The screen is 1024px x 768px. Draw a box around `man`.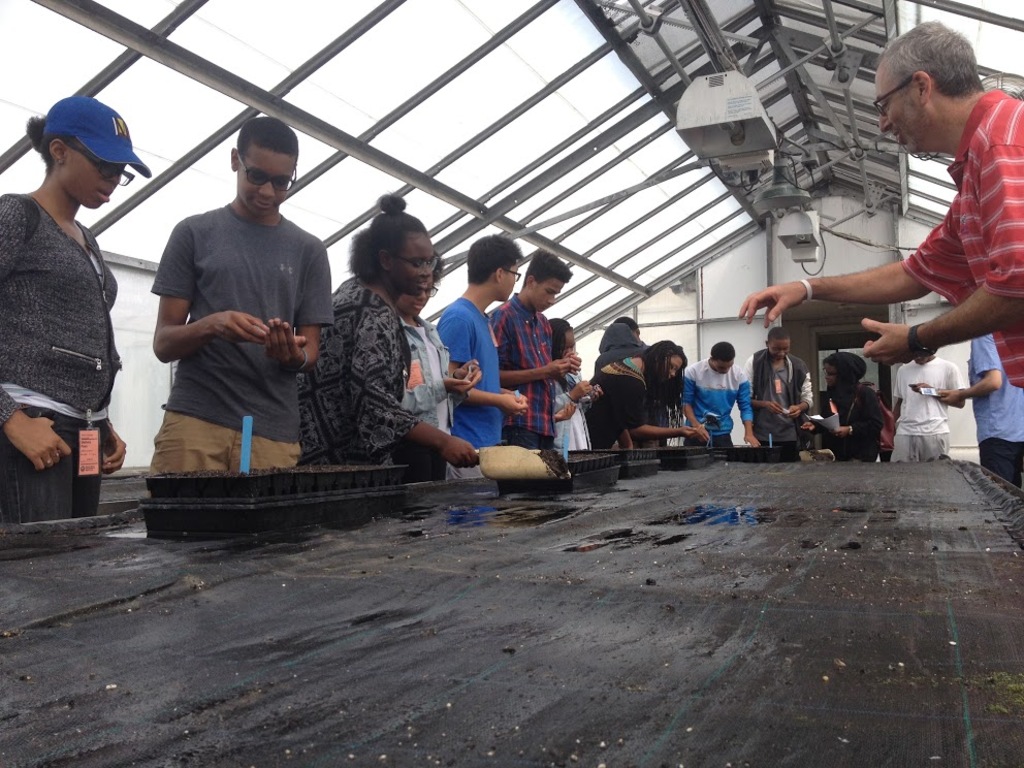
741:324:812:456.
